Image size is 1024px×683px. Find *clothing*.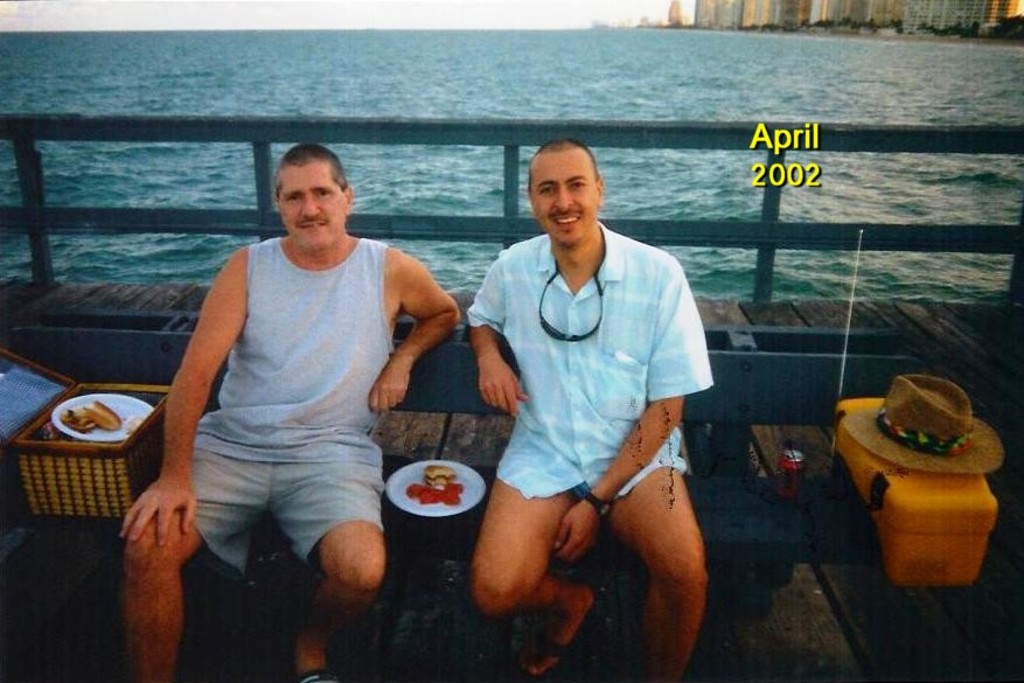
BBox(469, 218, 718, 513).
